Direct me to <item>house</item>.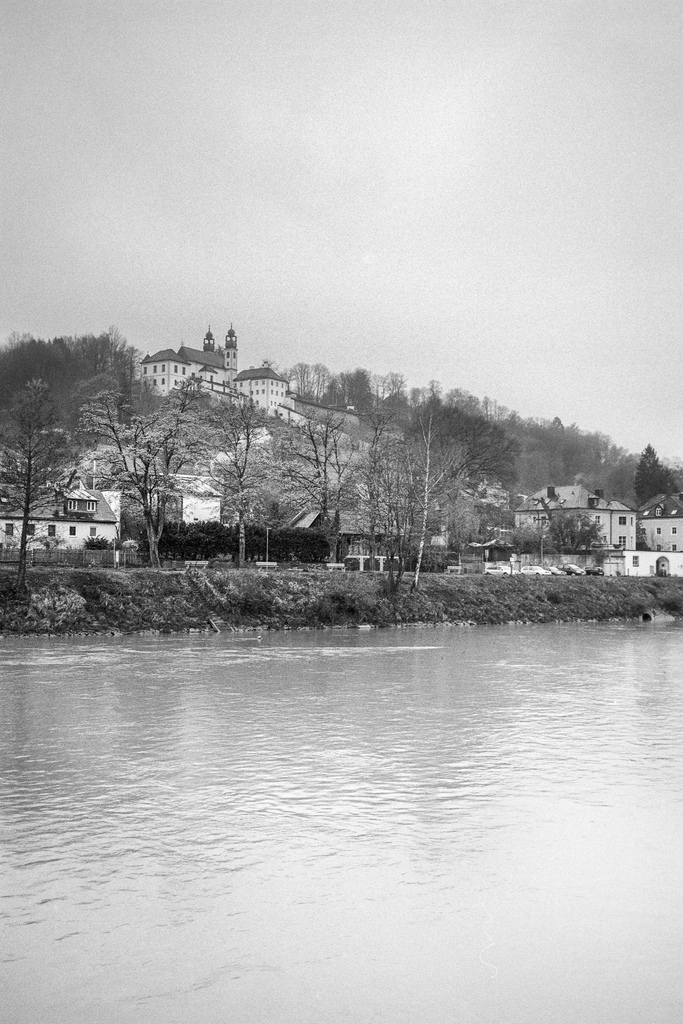
Direction: BBox(0, 479, 119, 568).
